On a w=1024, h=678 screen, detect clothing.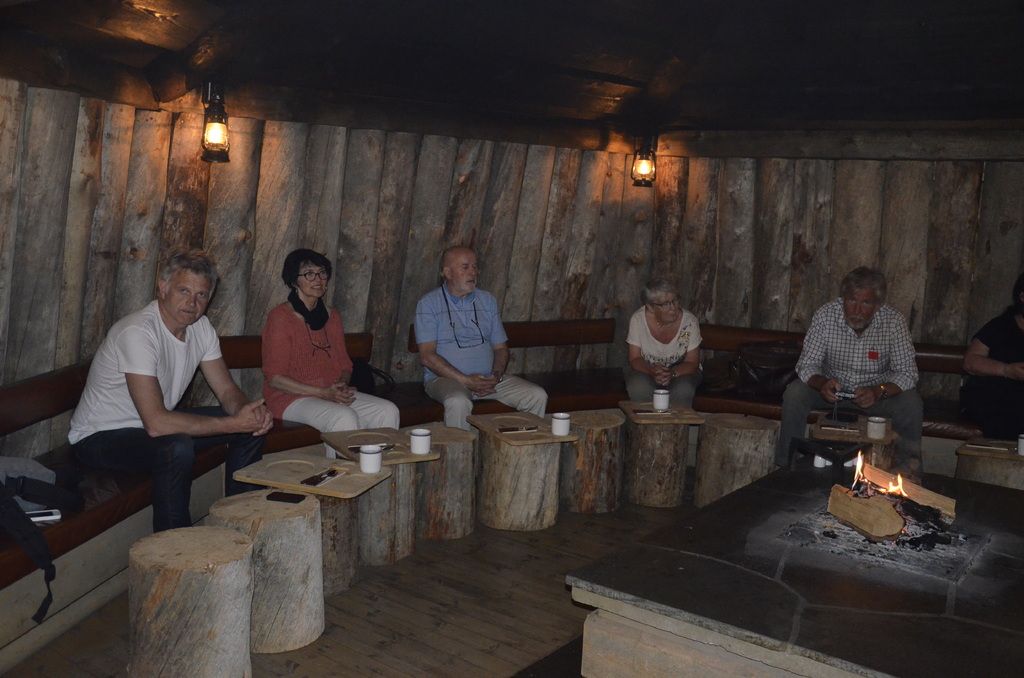
(637,306,704,369).
